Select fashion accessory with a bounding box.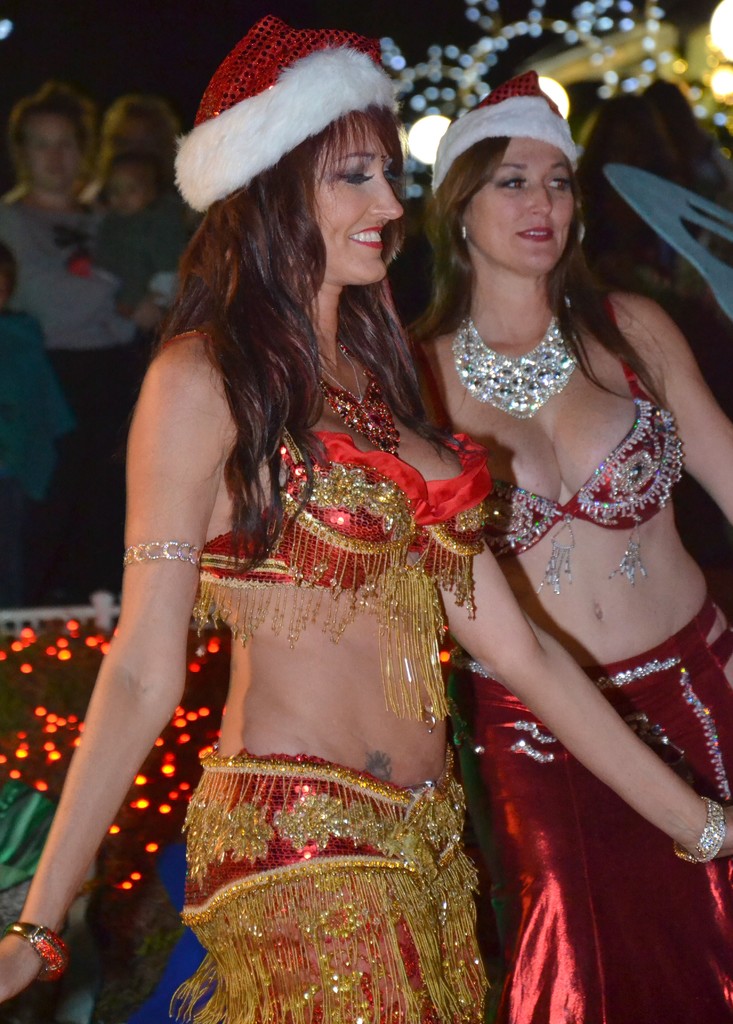
[12,928,68,993].
